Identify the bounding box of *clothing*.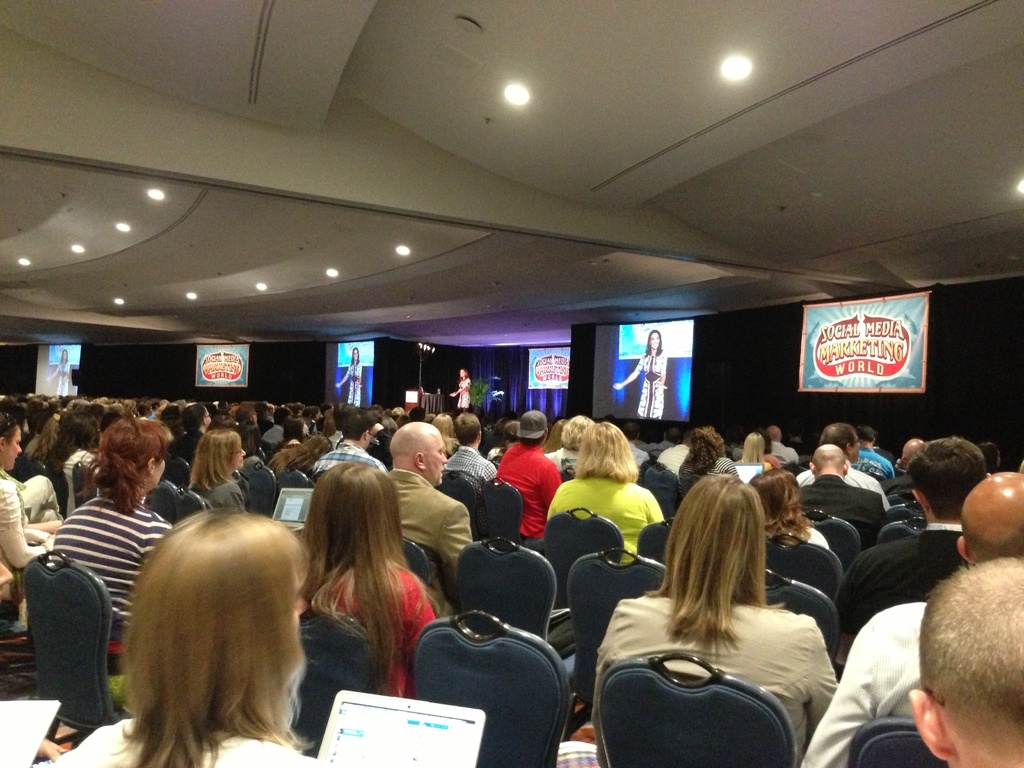
598/595/838/767.
